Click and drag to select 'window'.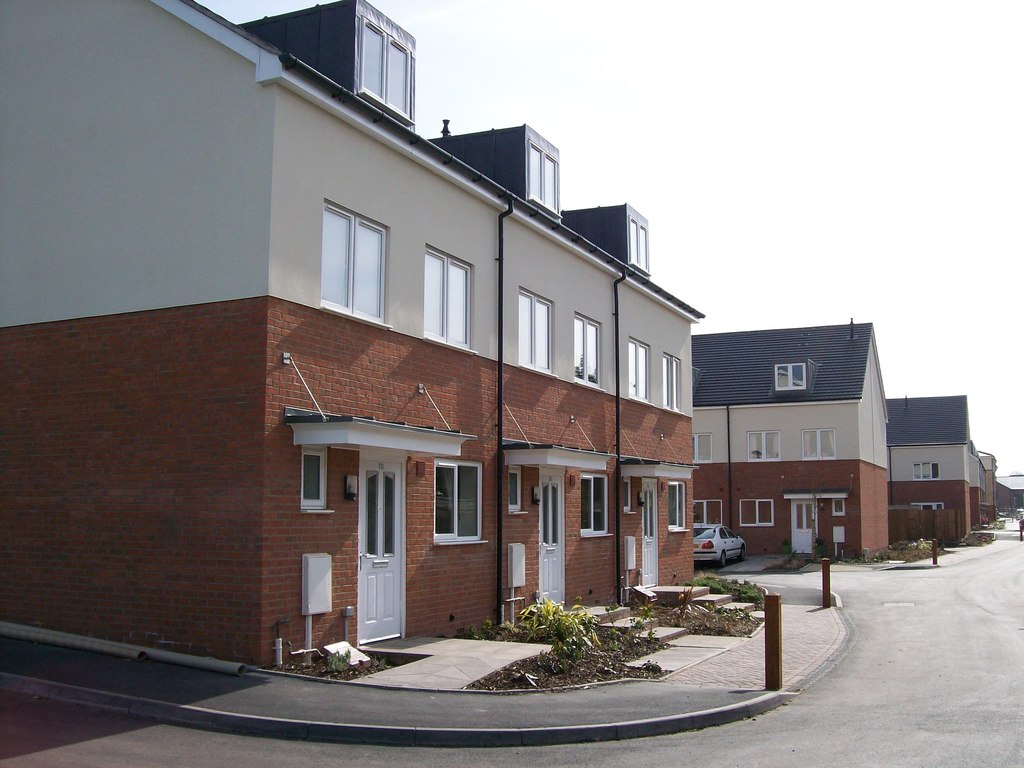
Selection: {"x1": 579, "y1": 472, "x2": 614, "y2": 538}.
